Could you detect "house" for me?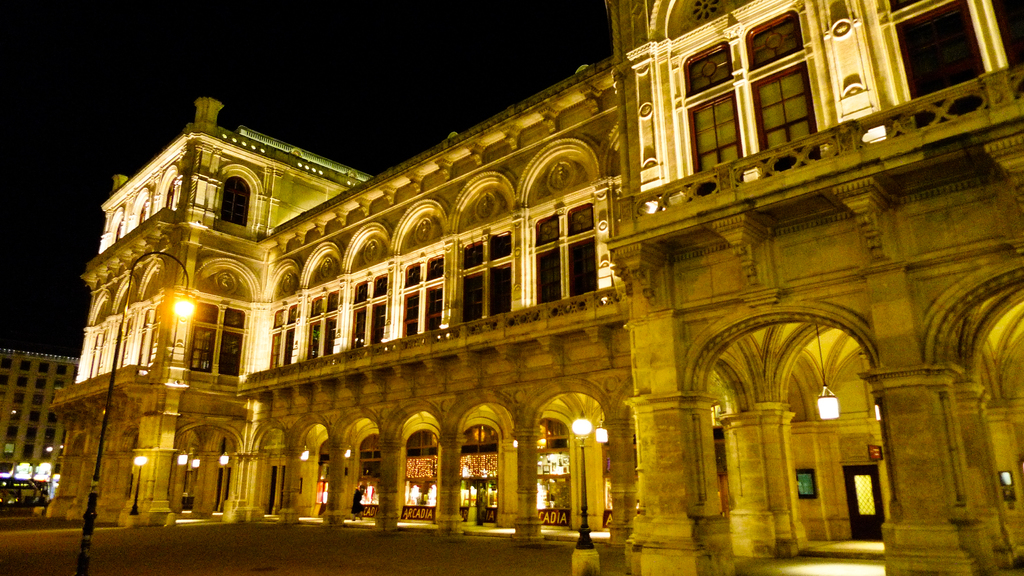
Detection result: (x1=0, y1=349, x2=81, y2=473).
